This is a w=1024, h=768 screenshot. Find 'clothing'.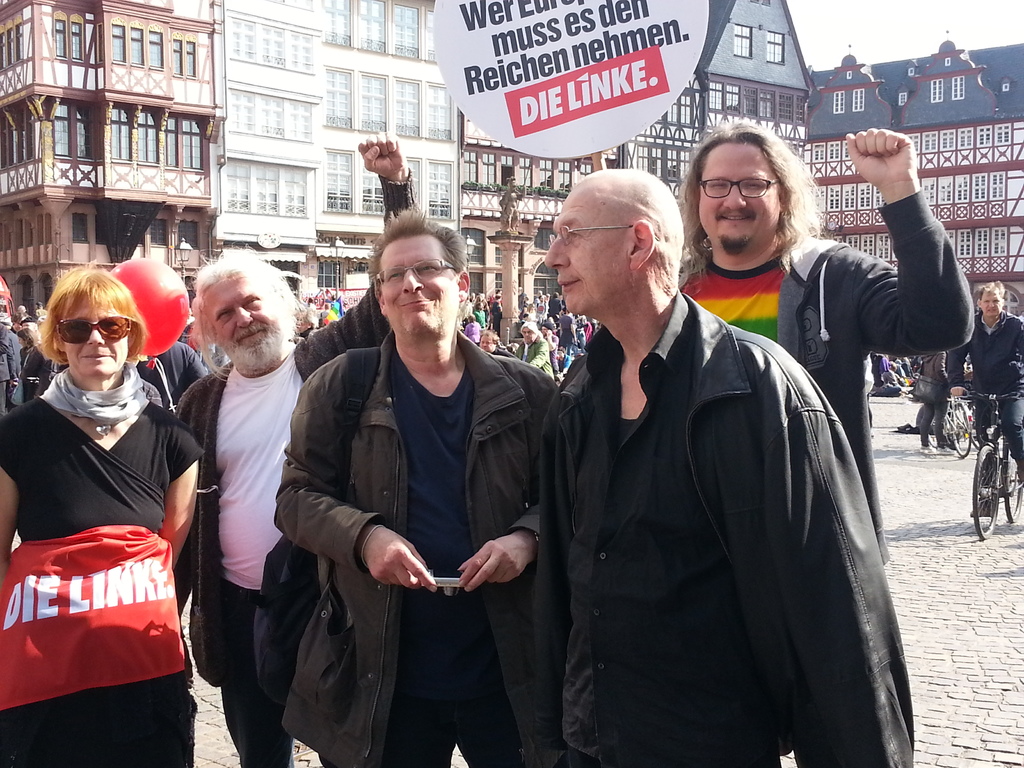
Bounding box: detection(588, 287, 918, 767).
